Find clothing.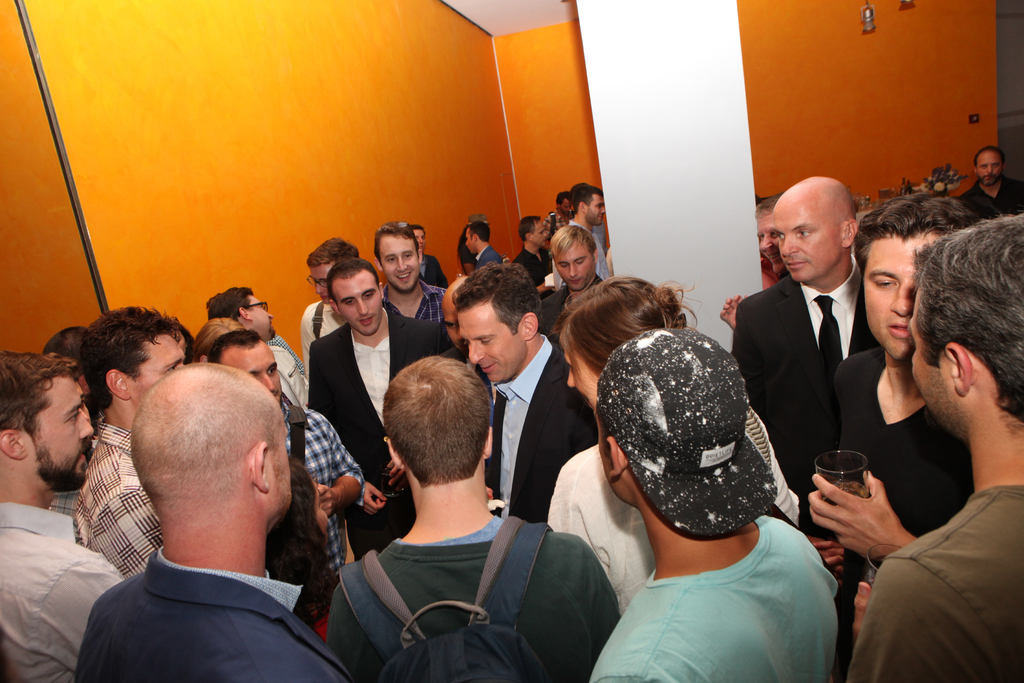
rect(833, 348, 985, 591).
